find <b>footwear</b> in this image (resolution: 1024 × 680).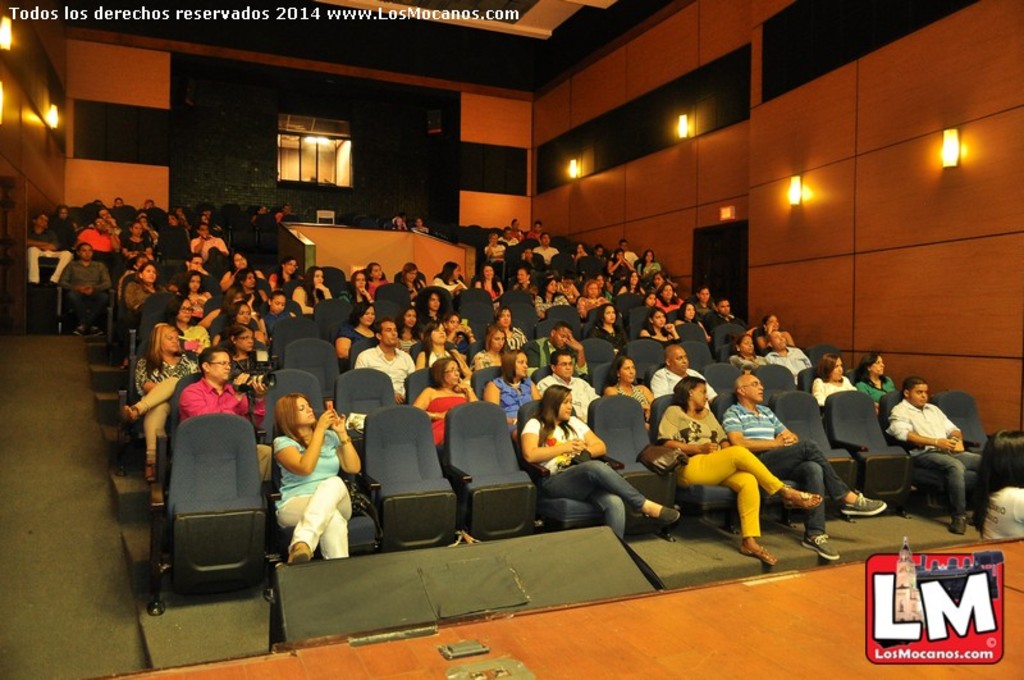
rect(119, 406, 137, 426).
